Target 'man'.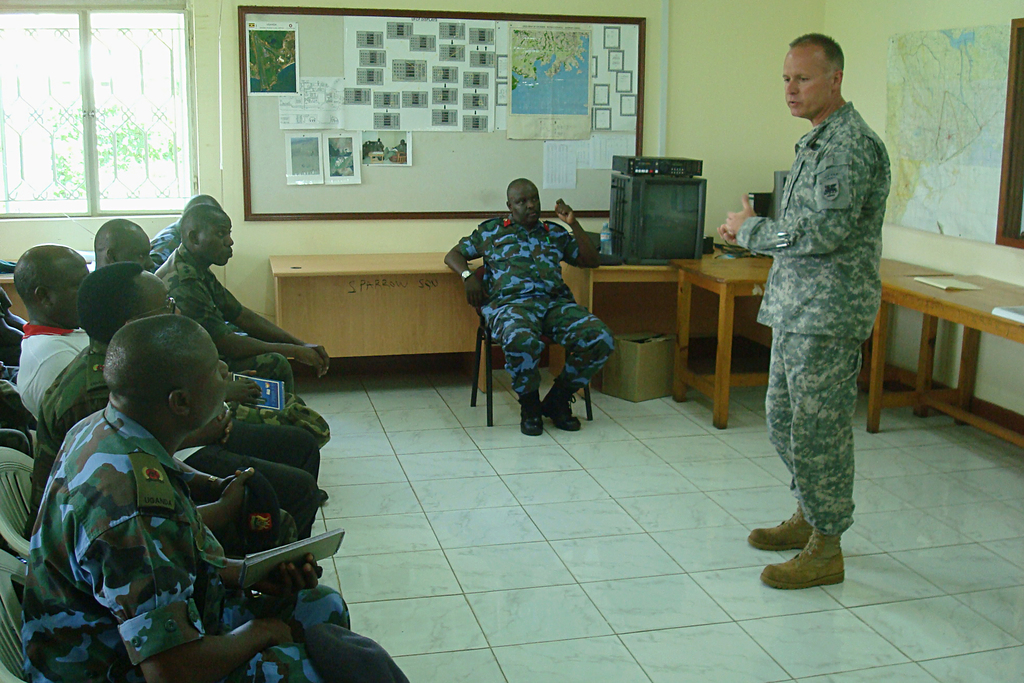
Target region: region(23, 265, 321, 541).
